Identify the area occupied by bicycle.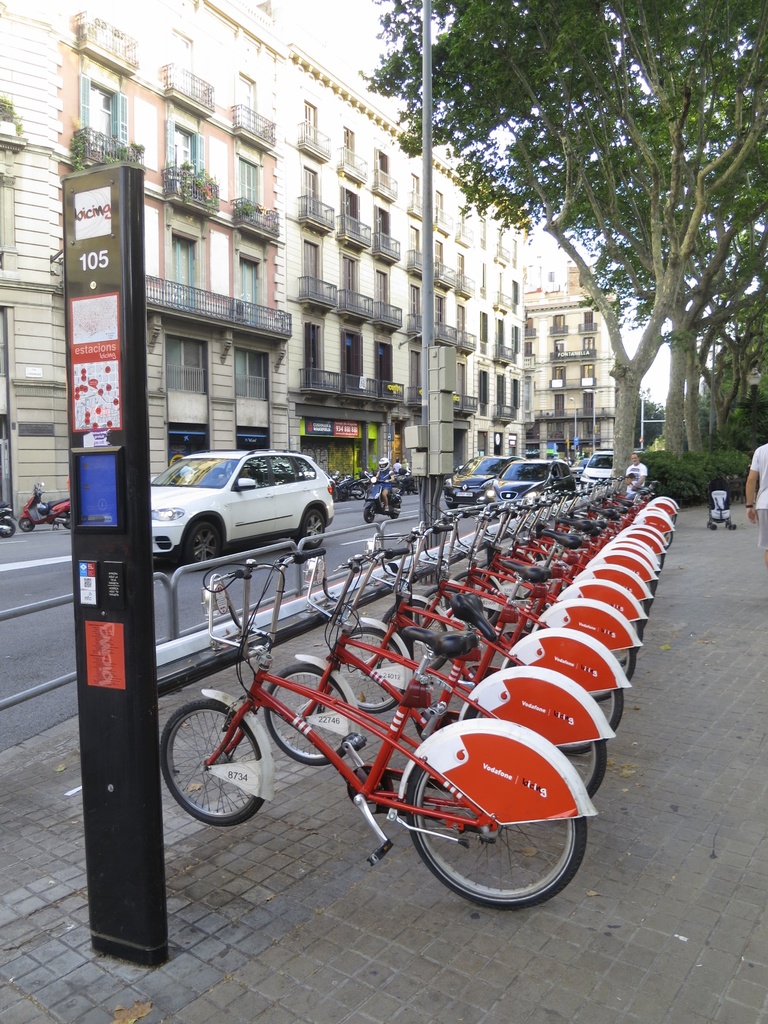
Area: <bbox>414, 503, 651, 659</bbox>.
